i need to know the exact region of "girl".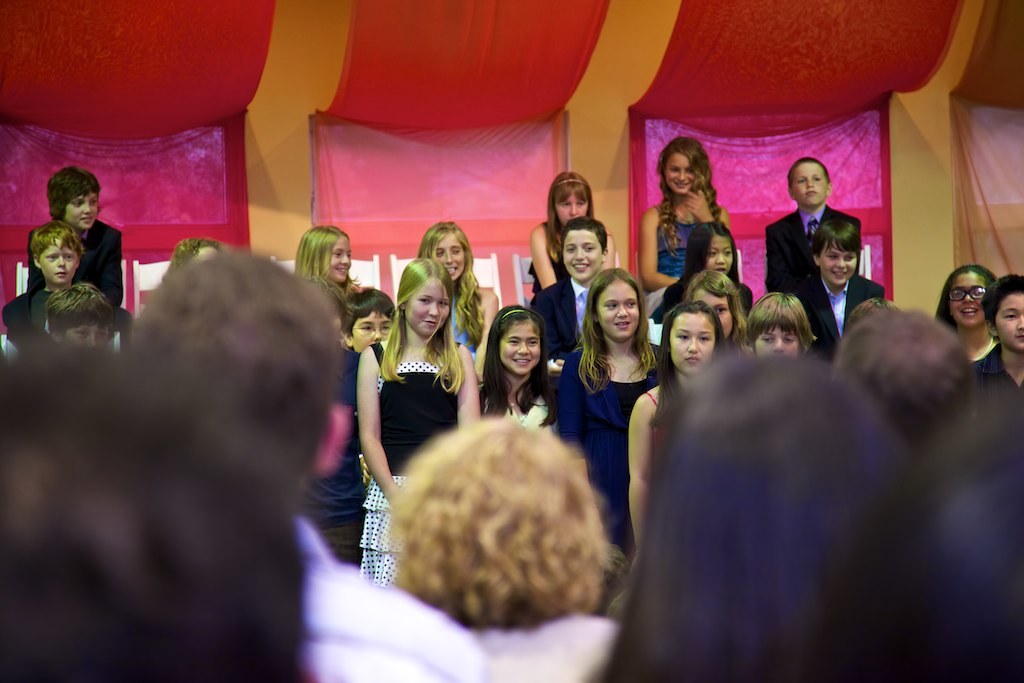
Region: [x1=285, y1=217, x2=361, y2=293].
